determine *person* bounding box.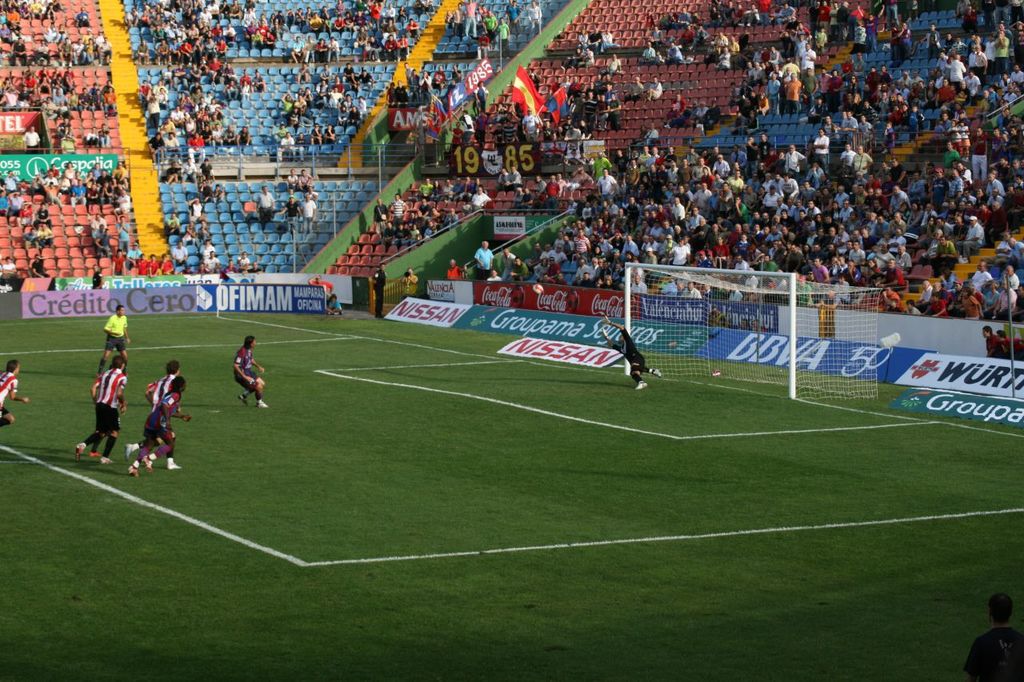
Determined: {"x1": 99, "y1": 307, "x2": 128, "y2": 375}.
